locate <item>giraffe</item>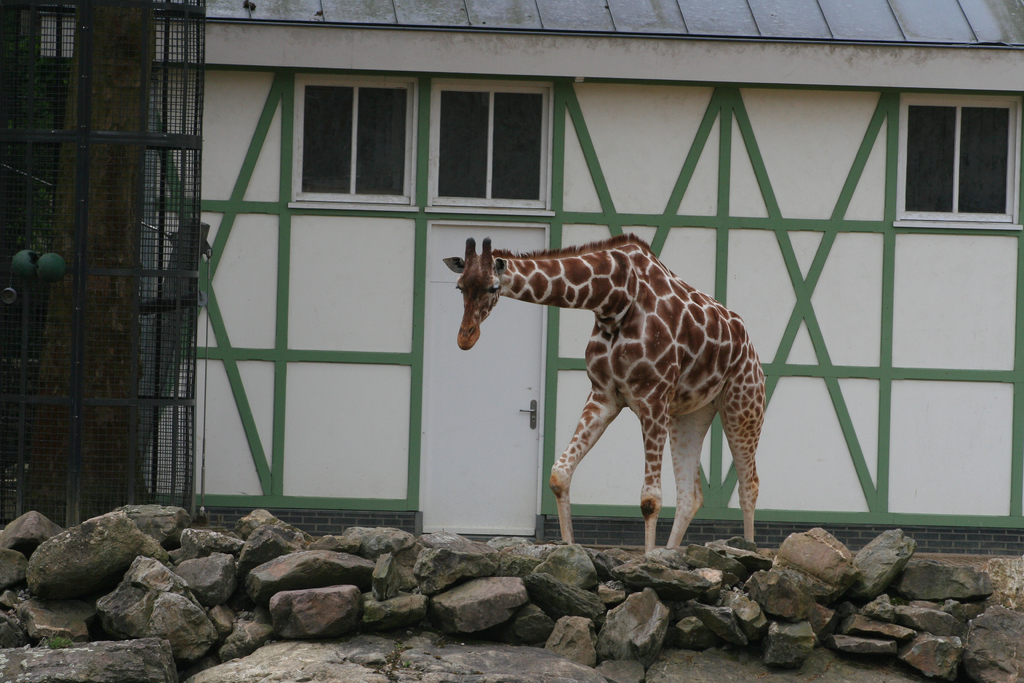
440,228,774,564
